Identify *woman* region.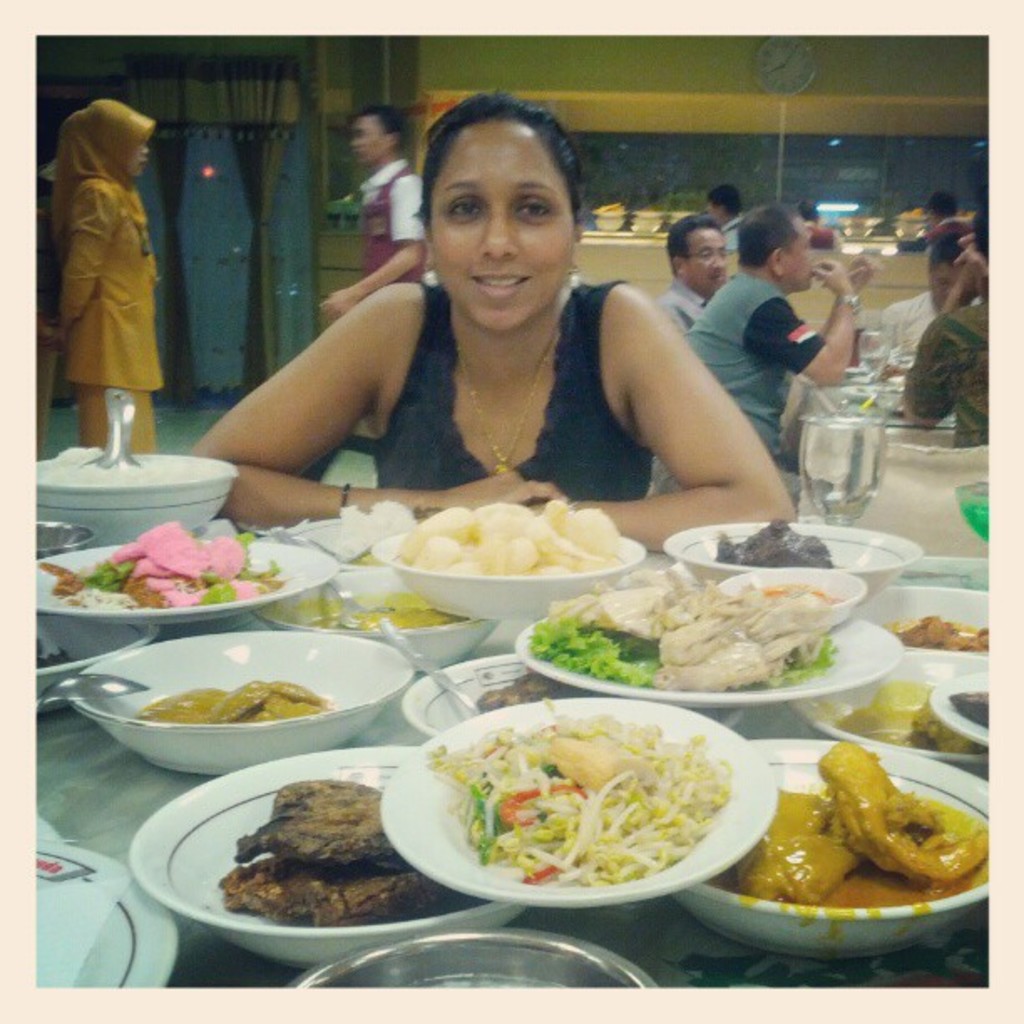
Region: [x1=50, y1=99, x2=159, y2=457].
